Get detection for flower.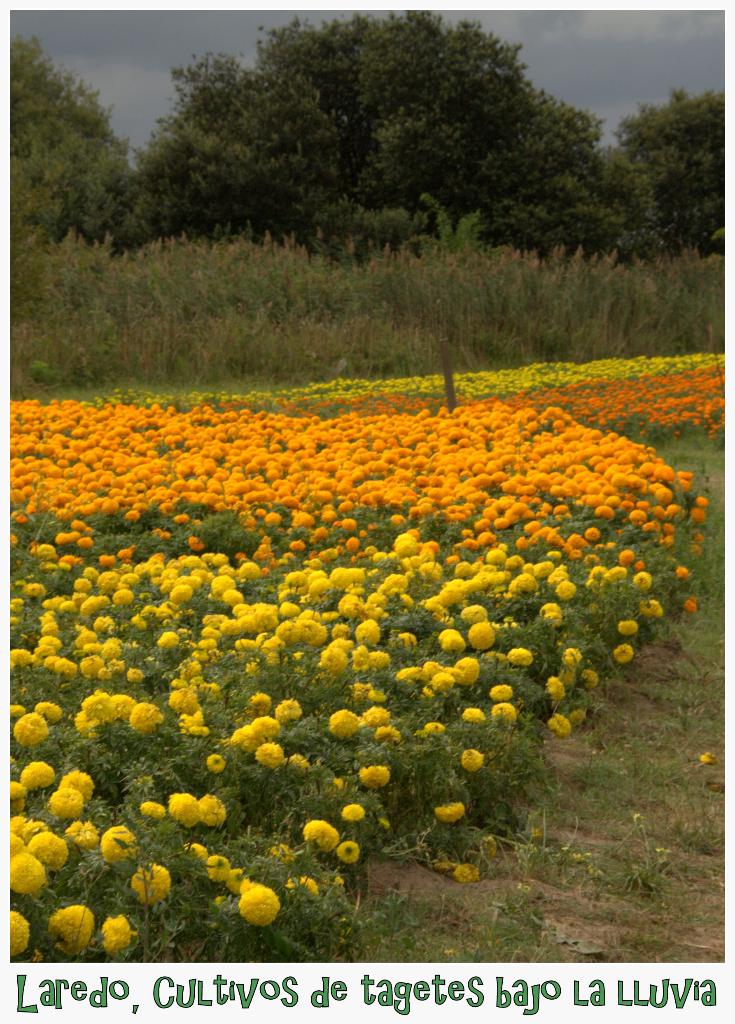
Detection: 208, 755, 229, 774.
